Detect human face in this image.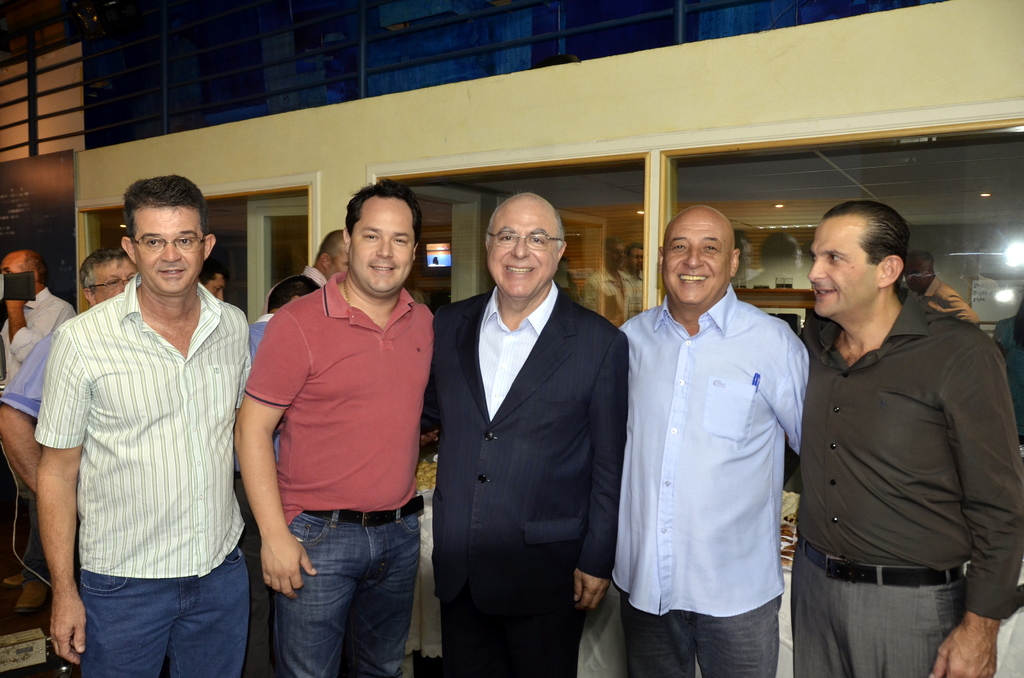
Detection: 203/275/224/302.
